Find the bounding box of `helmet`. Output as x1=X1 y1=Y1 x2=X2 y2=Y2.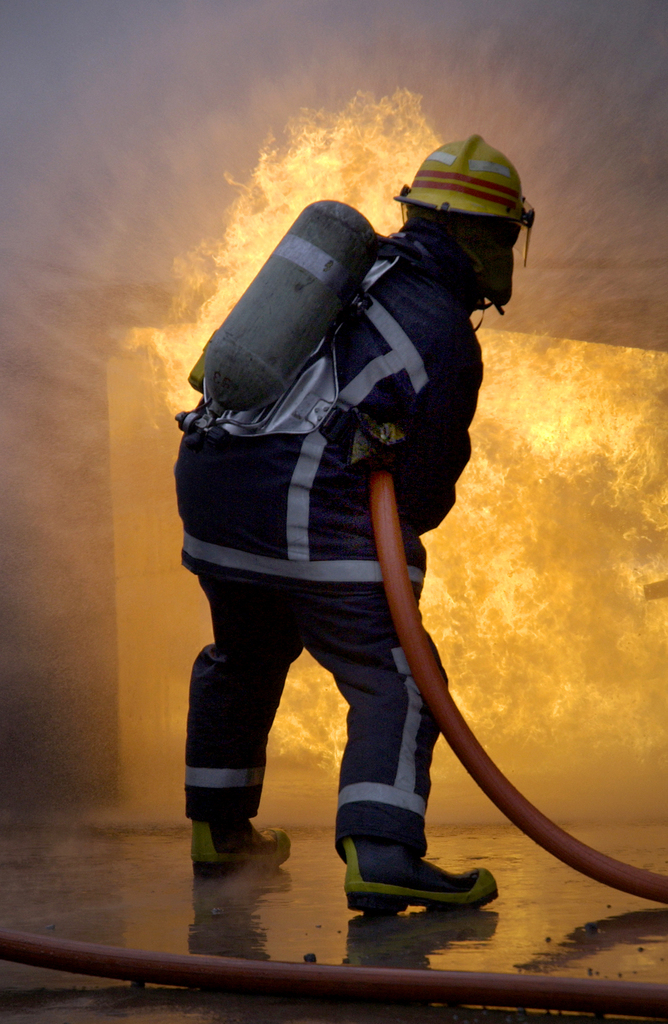
x1=390 y1=130 x2=538 y2=319.
